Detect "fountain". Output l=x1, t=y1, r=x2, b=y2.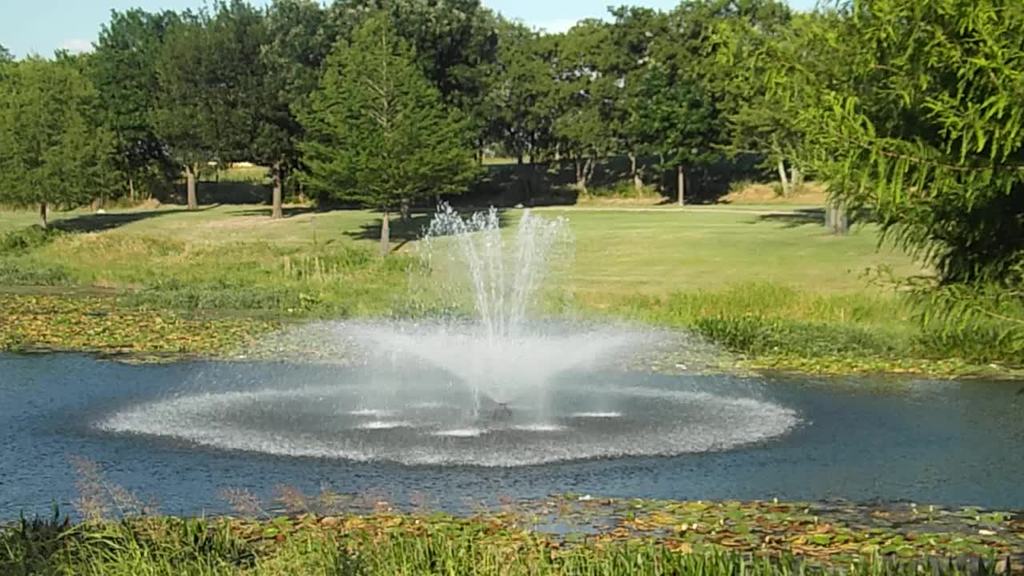
l=254, t=178, r=706, b=450.
